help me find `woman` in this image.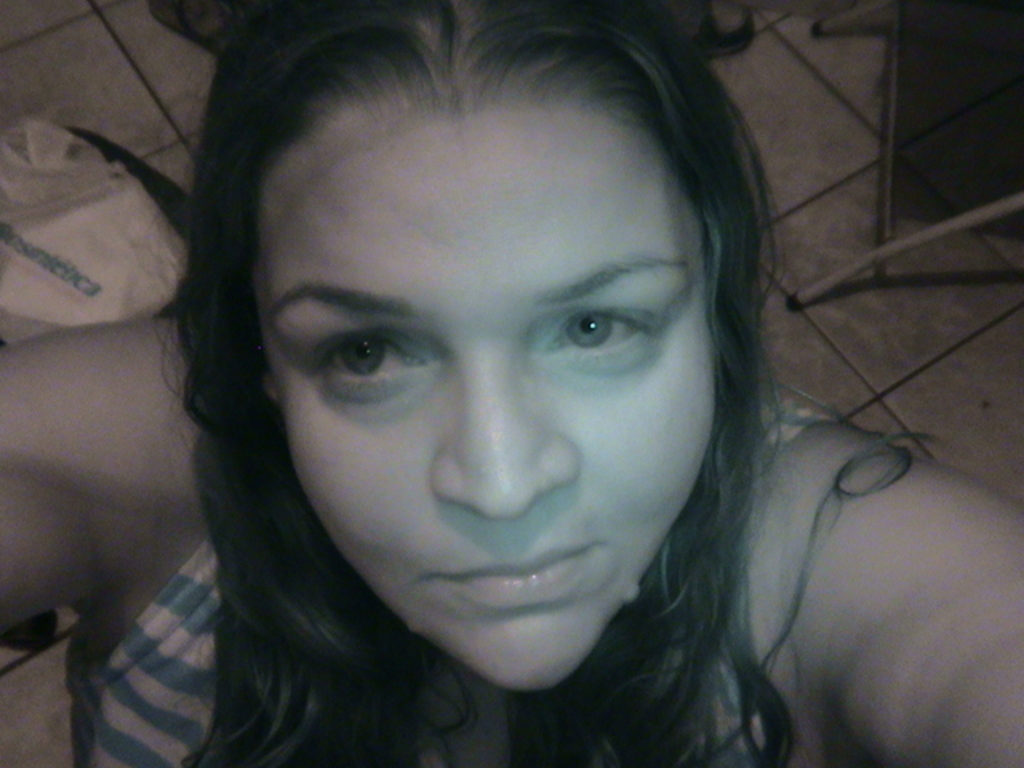
Found it: x1=59 y1=2 x2=942 y2=767.
